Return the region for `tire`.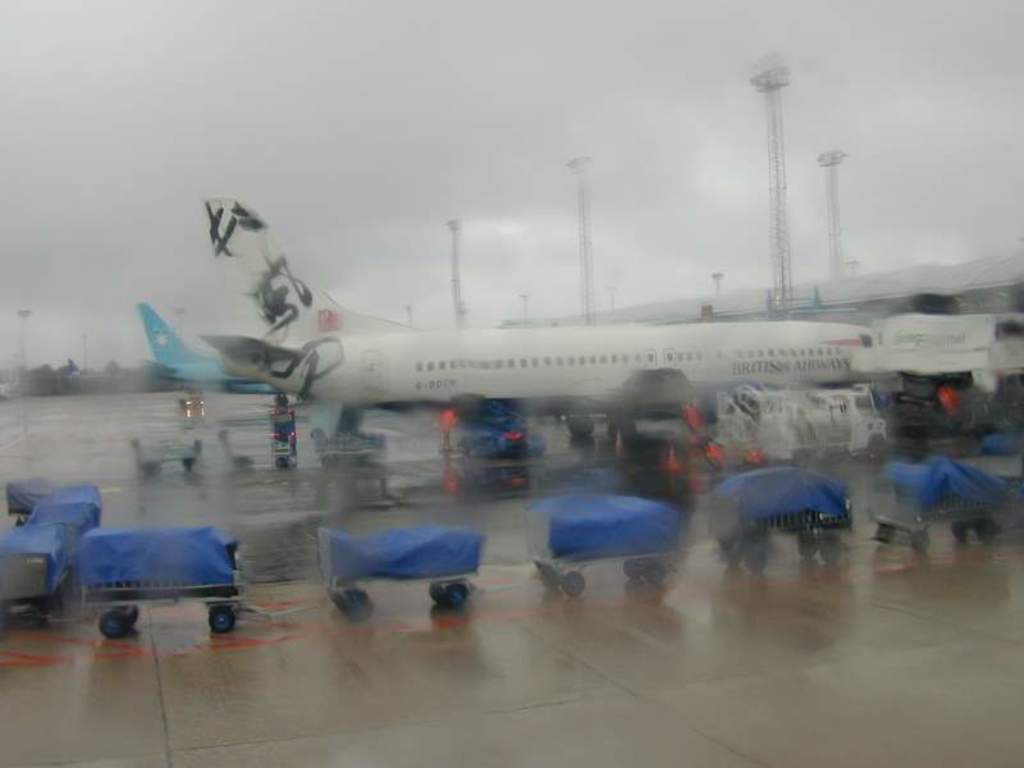
548/567/564/588.
